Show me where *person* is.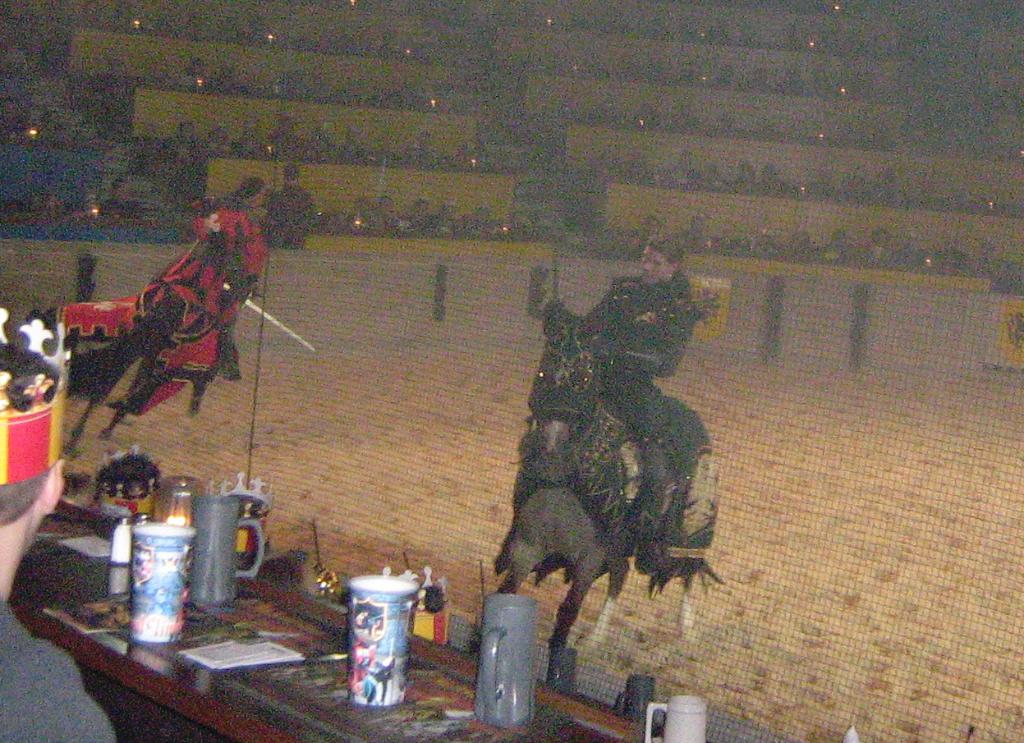
*person* is at bbox=[165, 172, 262, 382].
